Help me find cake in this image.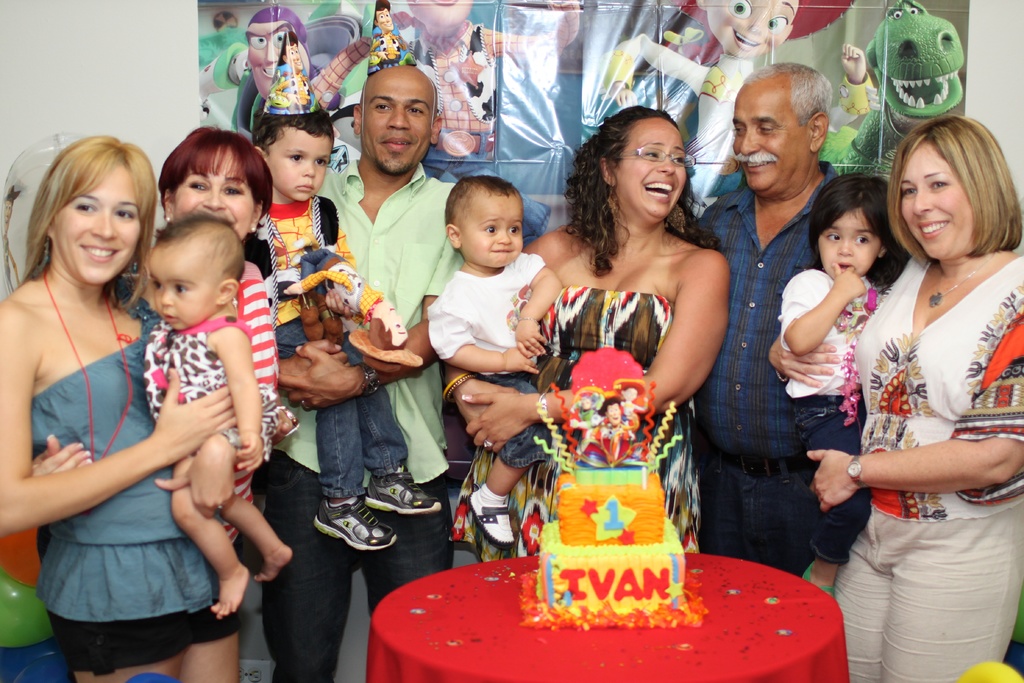
Found it: select_region(535, 456, 686, 629).
